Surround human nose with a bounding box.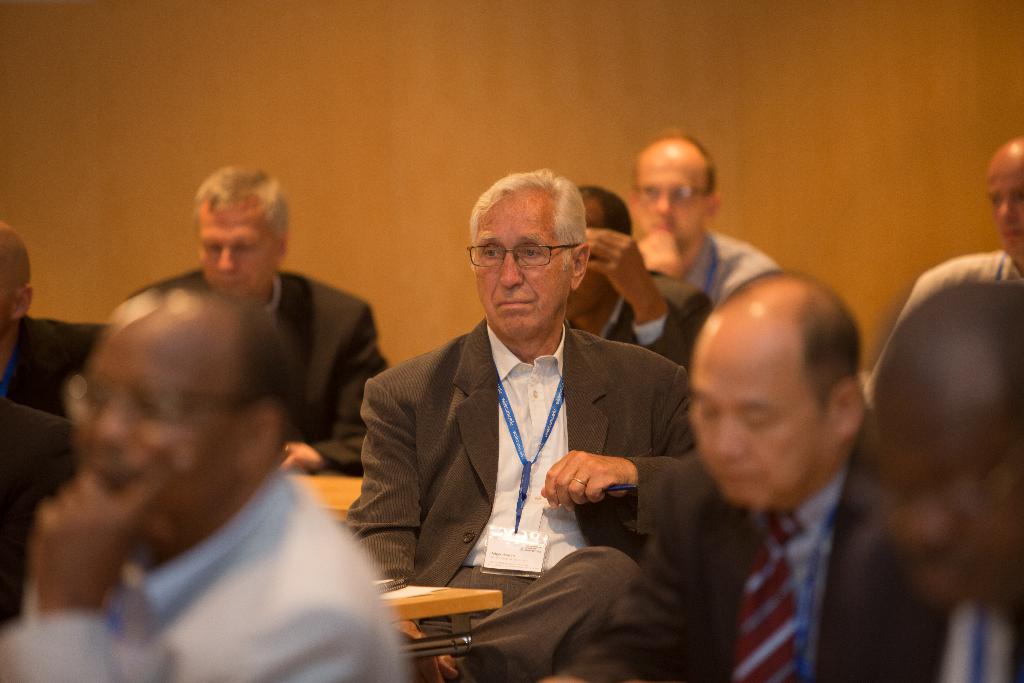
rect(500, 247, 522, 290).
